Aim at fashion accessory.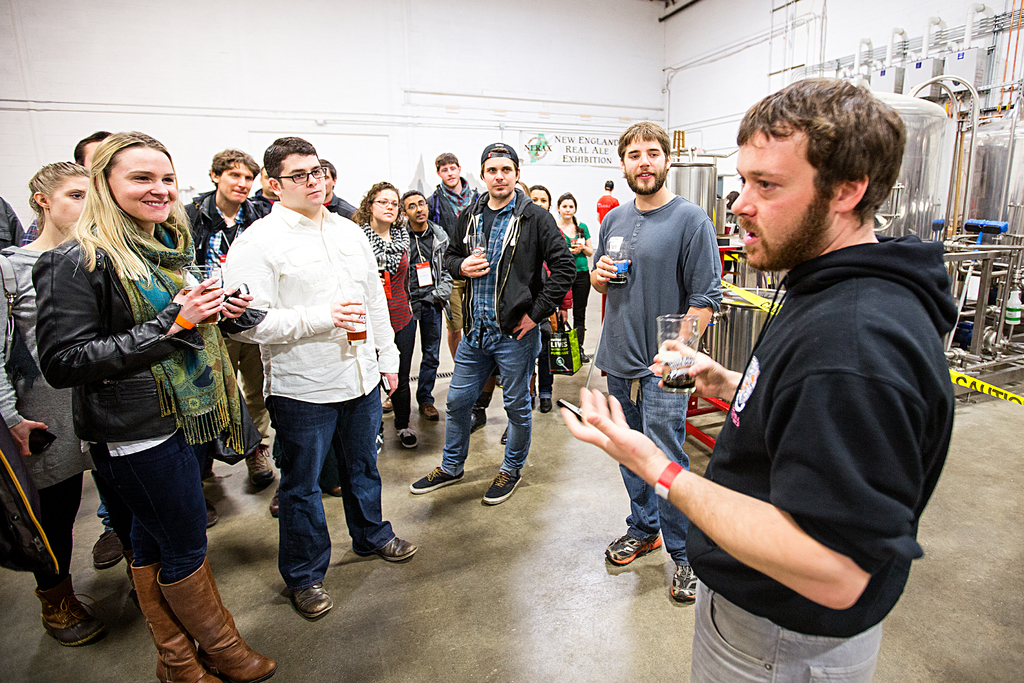
Aimed at (left=361, top=220, right=411, bottom=273).
